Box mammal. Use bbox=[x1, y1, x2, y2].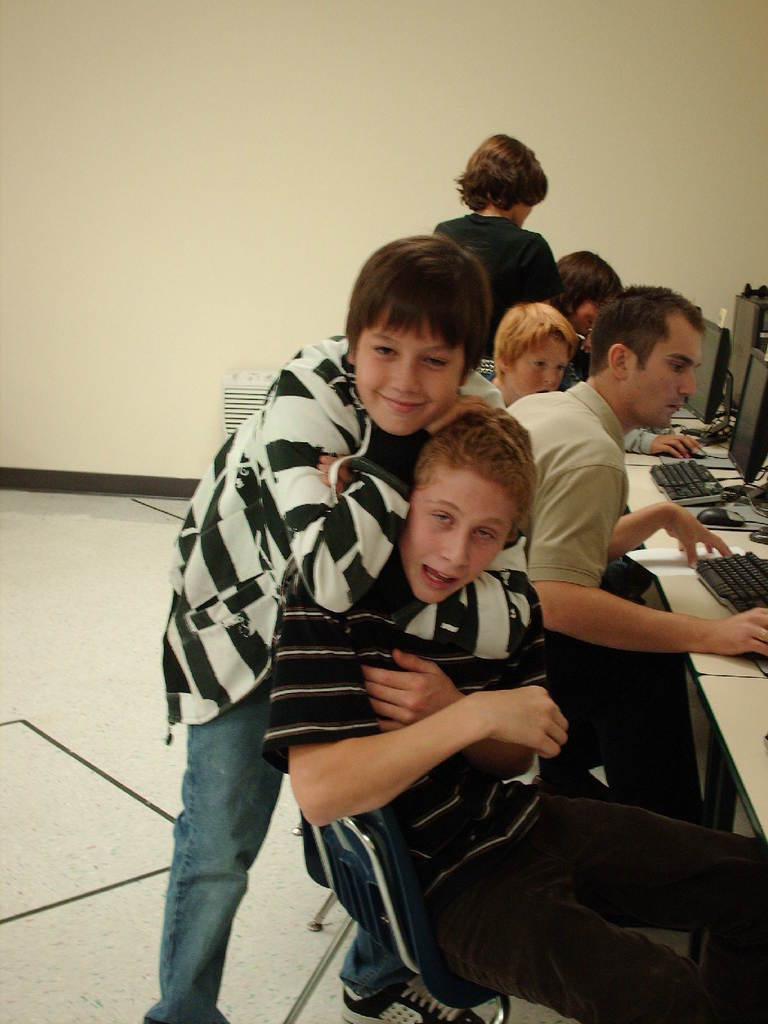
bbox=[295, 445, 724, 975].
